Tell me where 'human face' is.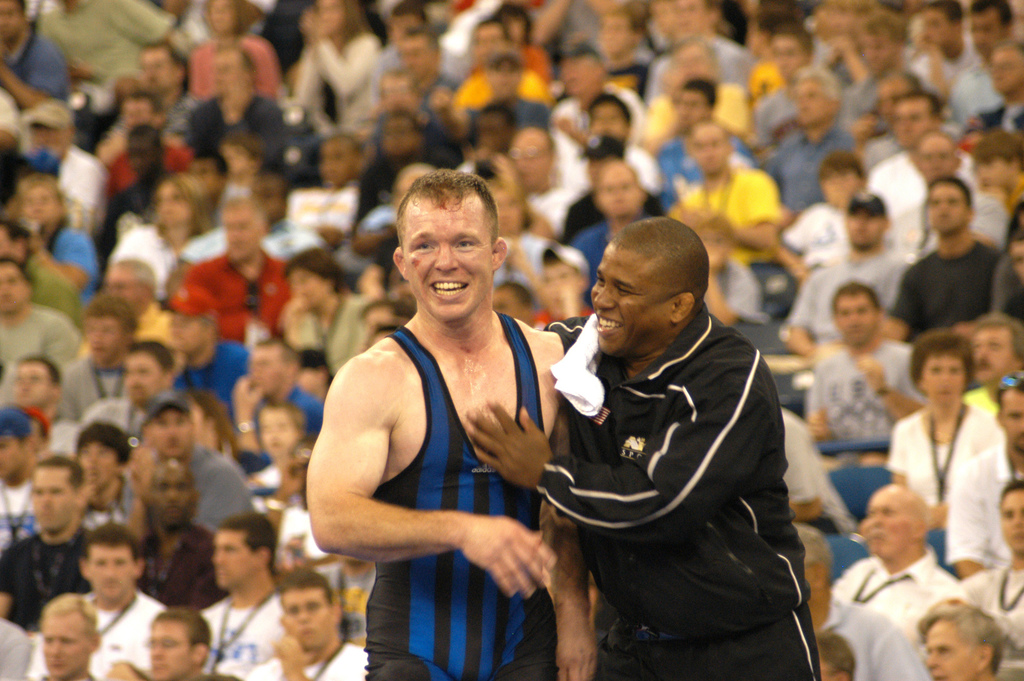
'human face' is at (927, 621, 977, 679).
